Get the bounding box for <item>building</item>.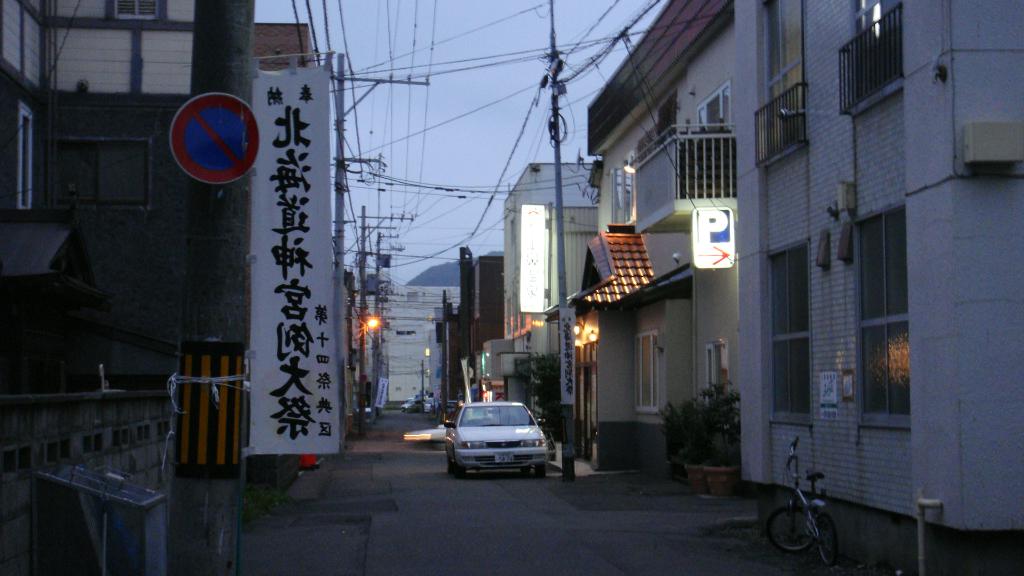
pyautogui.locateOnScreen(254, 22, 316, 79).
